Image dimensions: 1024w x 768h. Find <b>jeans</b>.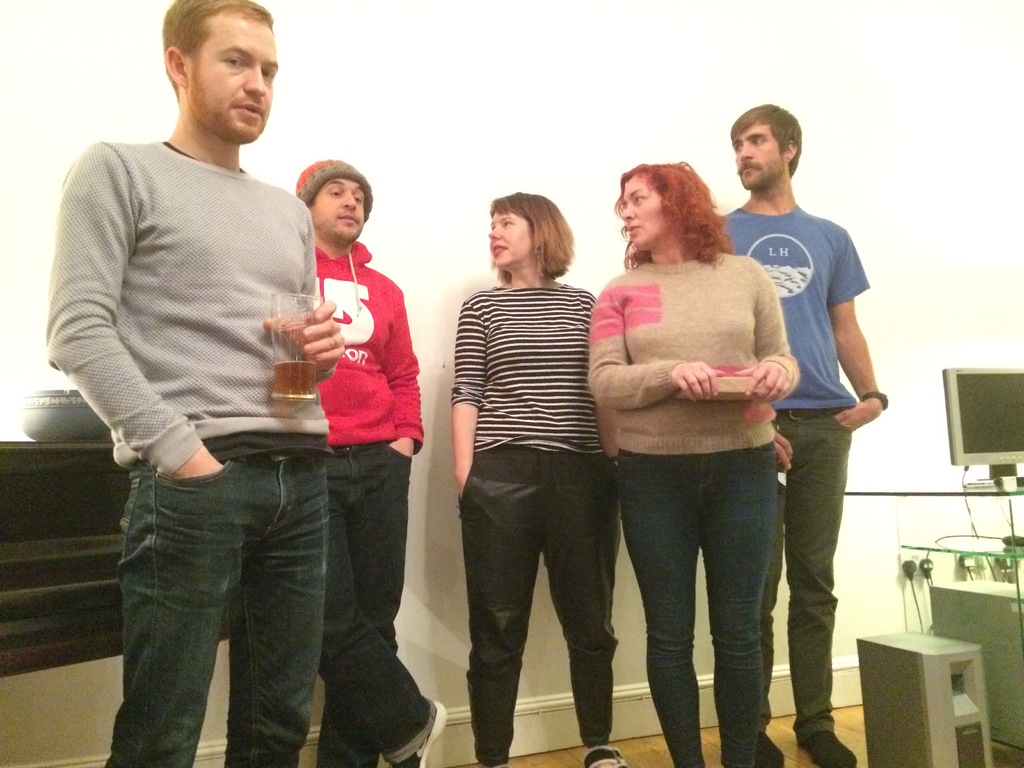
select_region(104, 463, 323, 767).
